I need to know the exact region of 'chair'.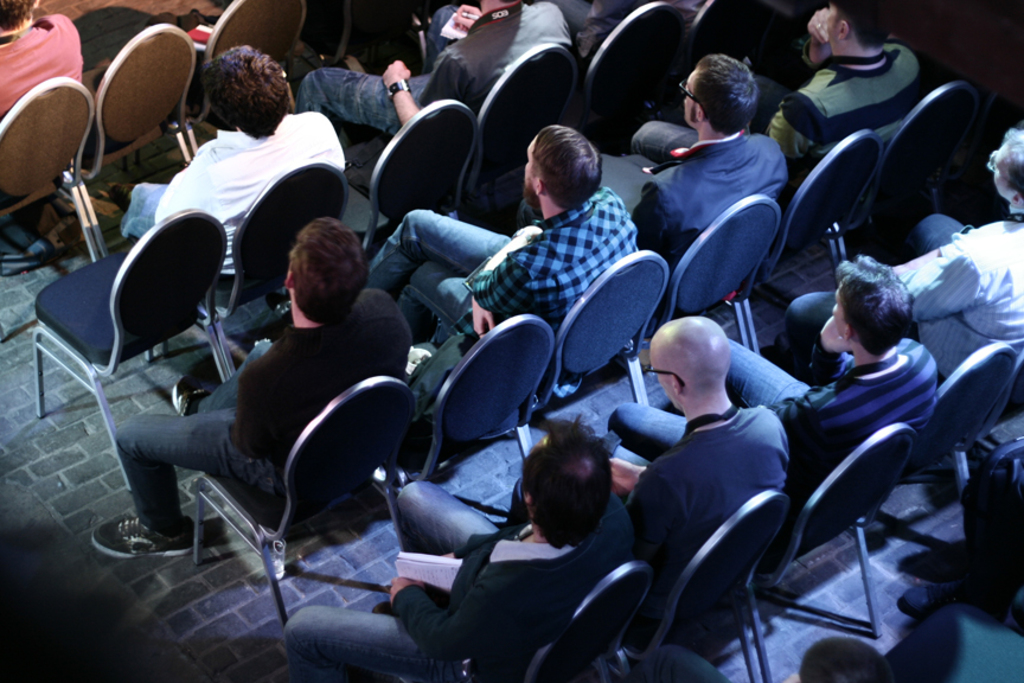
Region: box(396, 318, 558, 550).
